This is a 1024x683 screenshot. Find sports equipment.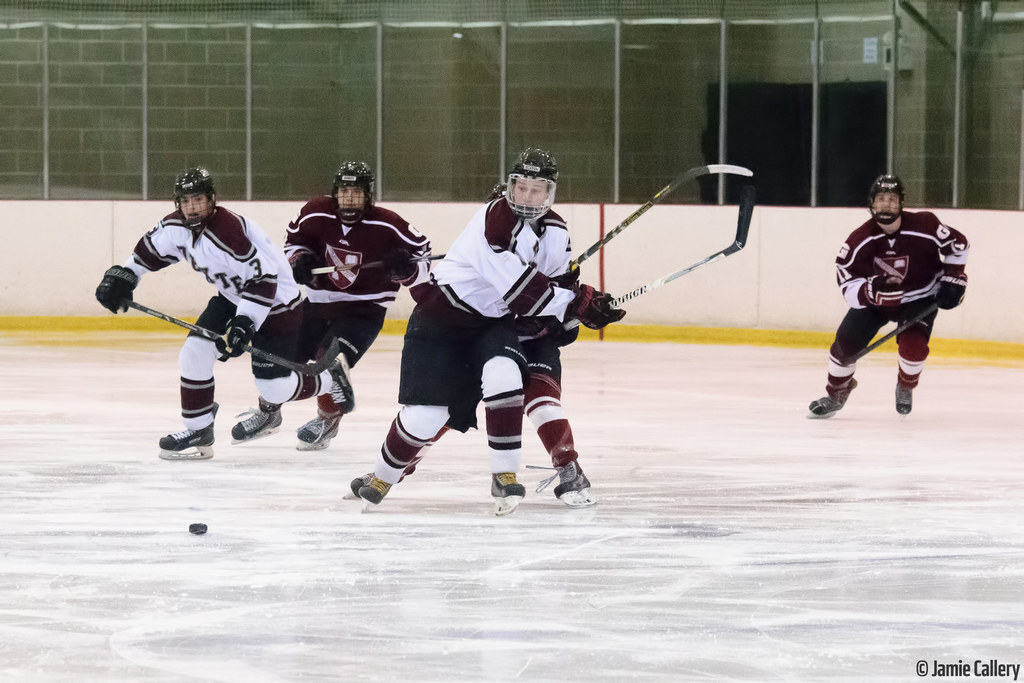
Bounding box: box(498, 146, 560, 224).
